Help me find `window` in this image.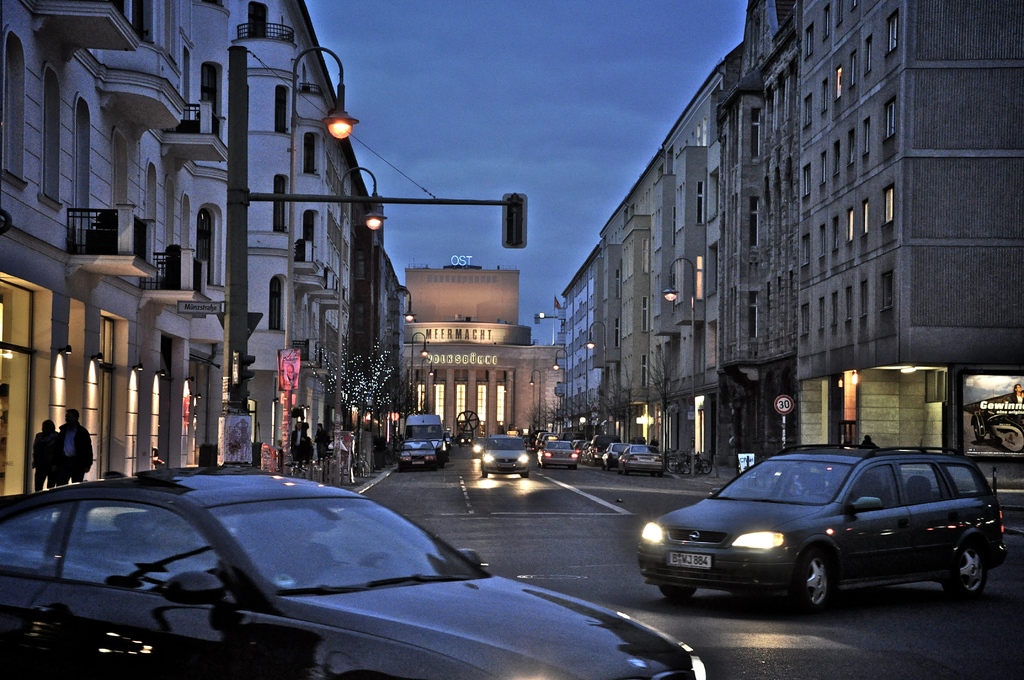
Found it: select_region(274, 175, 287, 233).
